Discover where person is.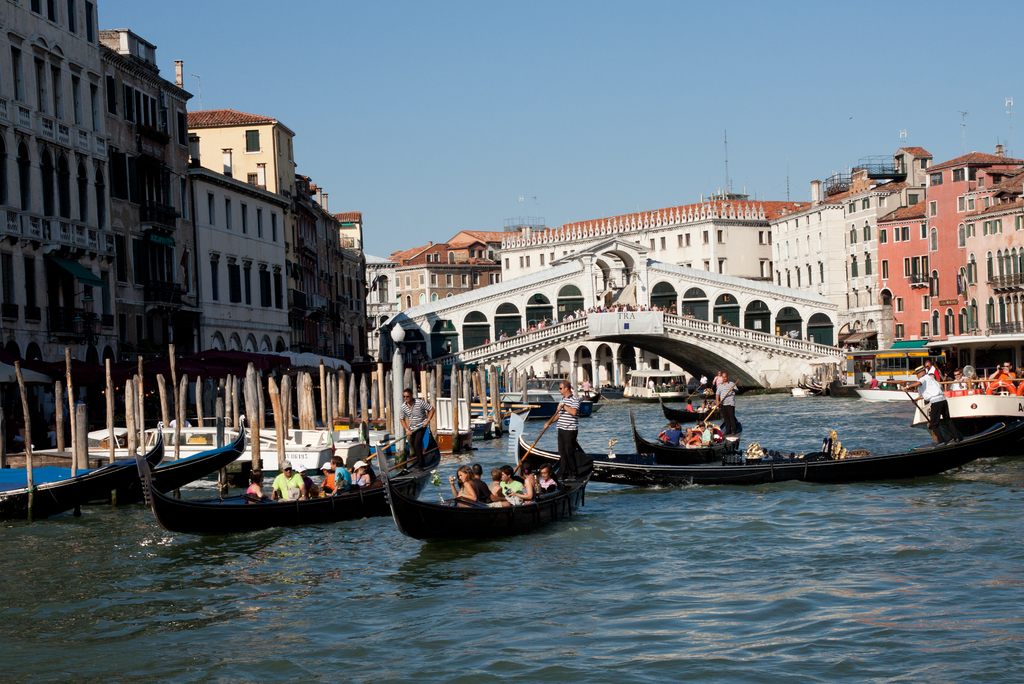
Discovered at l=682, t=399, r=696, b=418.
